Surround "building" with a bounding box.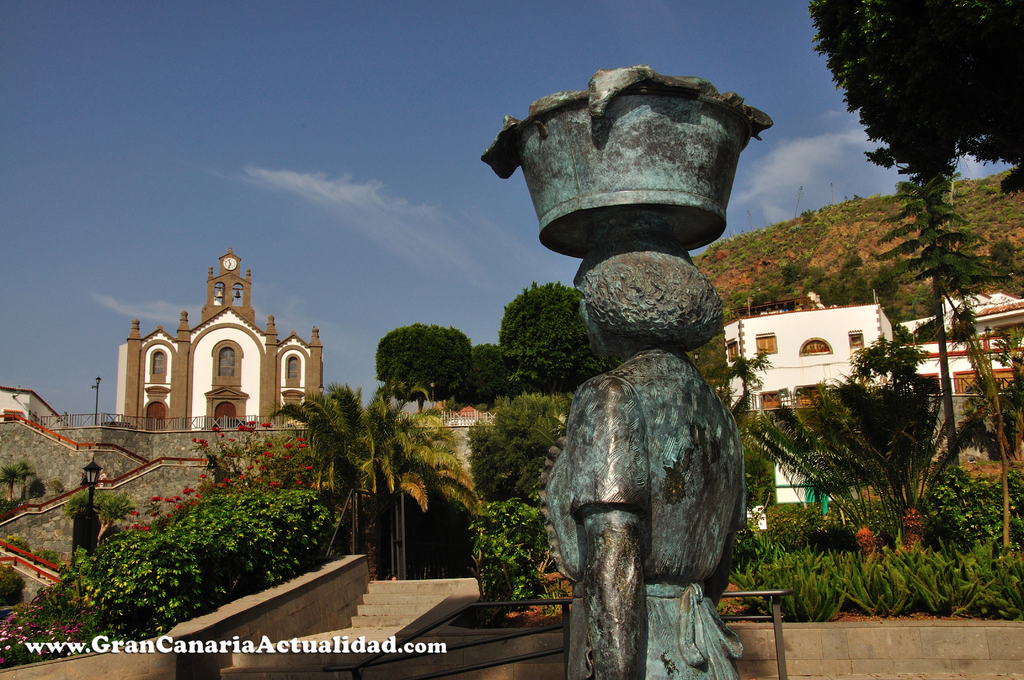
bbox=(724, 298, 897, 420).
